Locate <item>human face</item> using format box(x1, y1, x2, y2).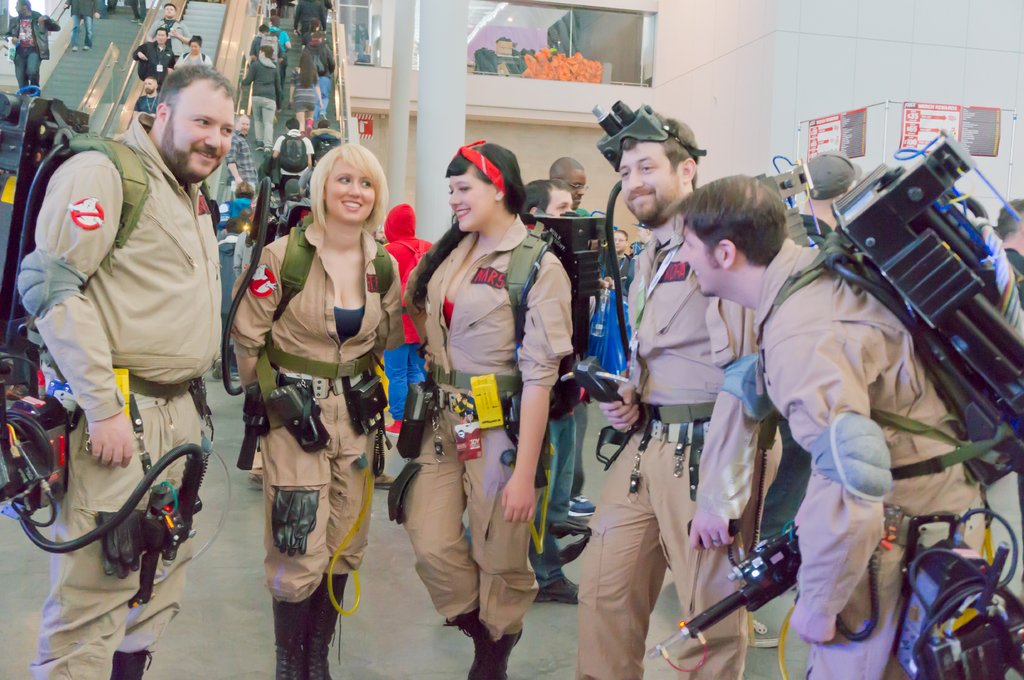
box(612, 231, 627, 250).
